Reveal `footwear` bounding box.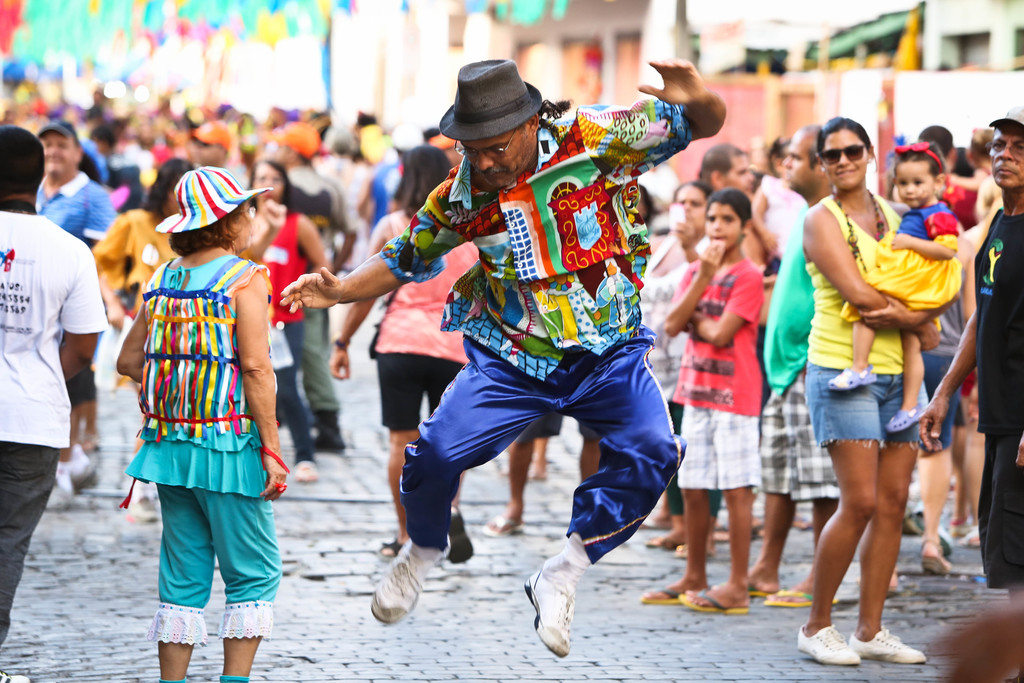
Revealed: BBox(638, 587, 678, 608).
